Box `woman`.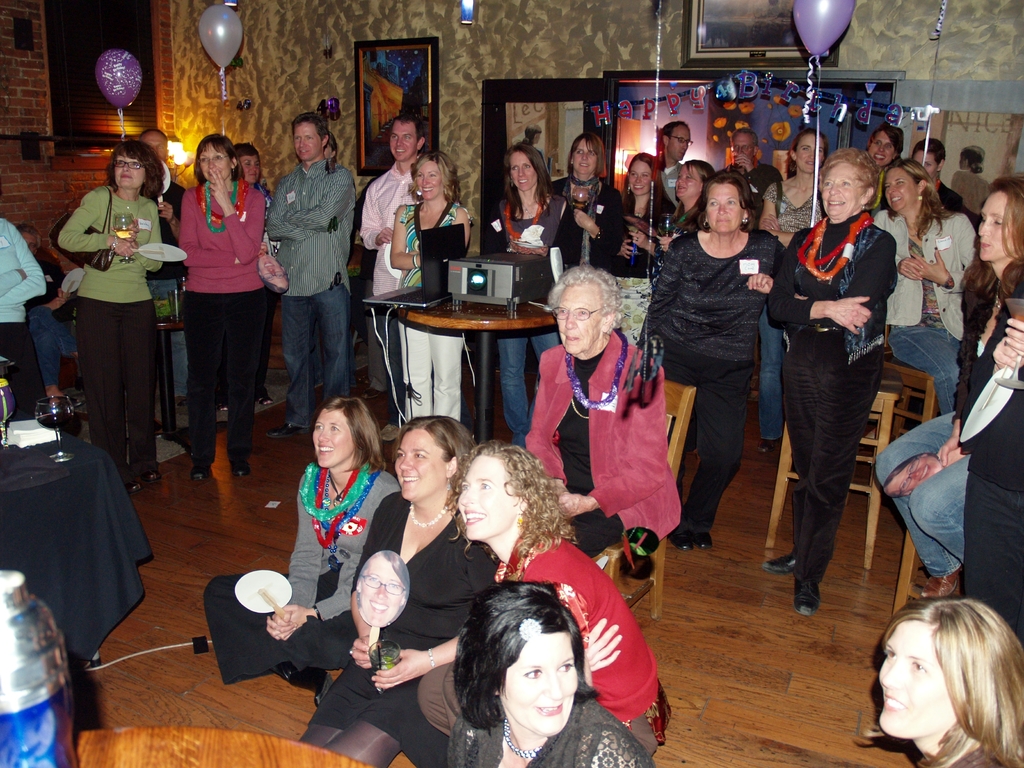
select_region(292, 415, 502, 767).
